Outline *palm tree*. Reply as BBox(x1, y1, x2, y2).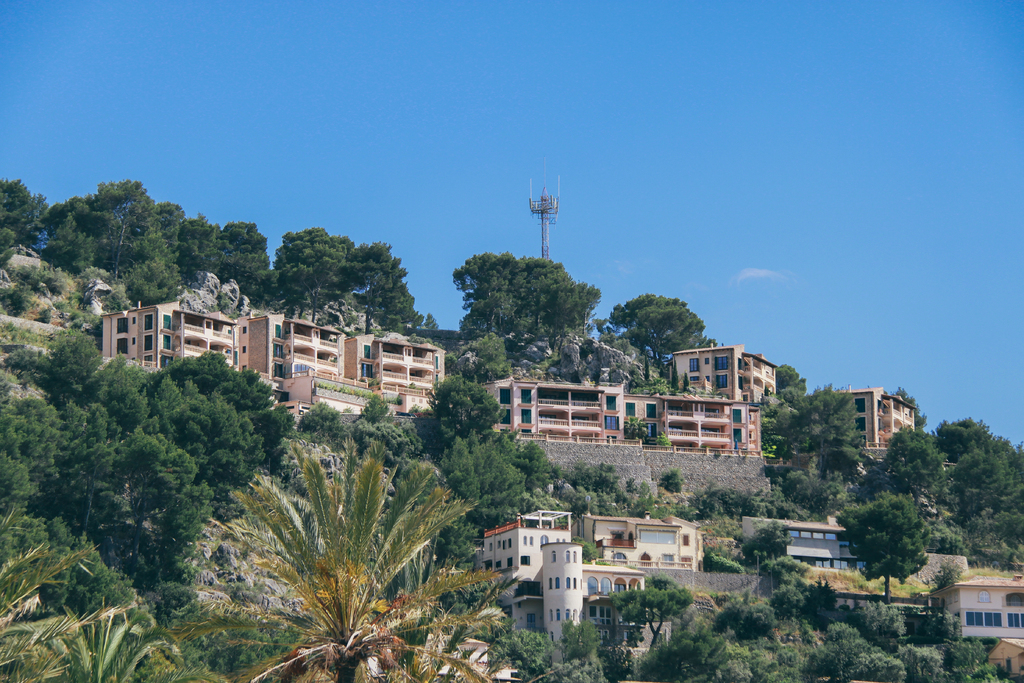
BBox(214, 463, 476, 668).
